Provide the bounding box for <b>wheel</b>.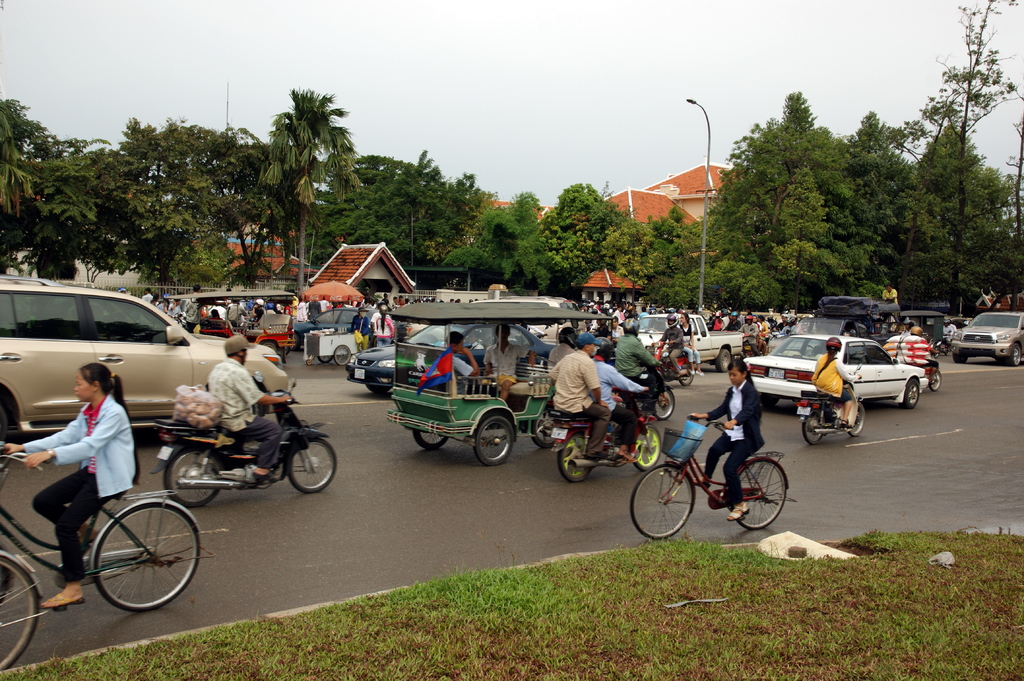
bbox=(413, 429, 449, 446).
